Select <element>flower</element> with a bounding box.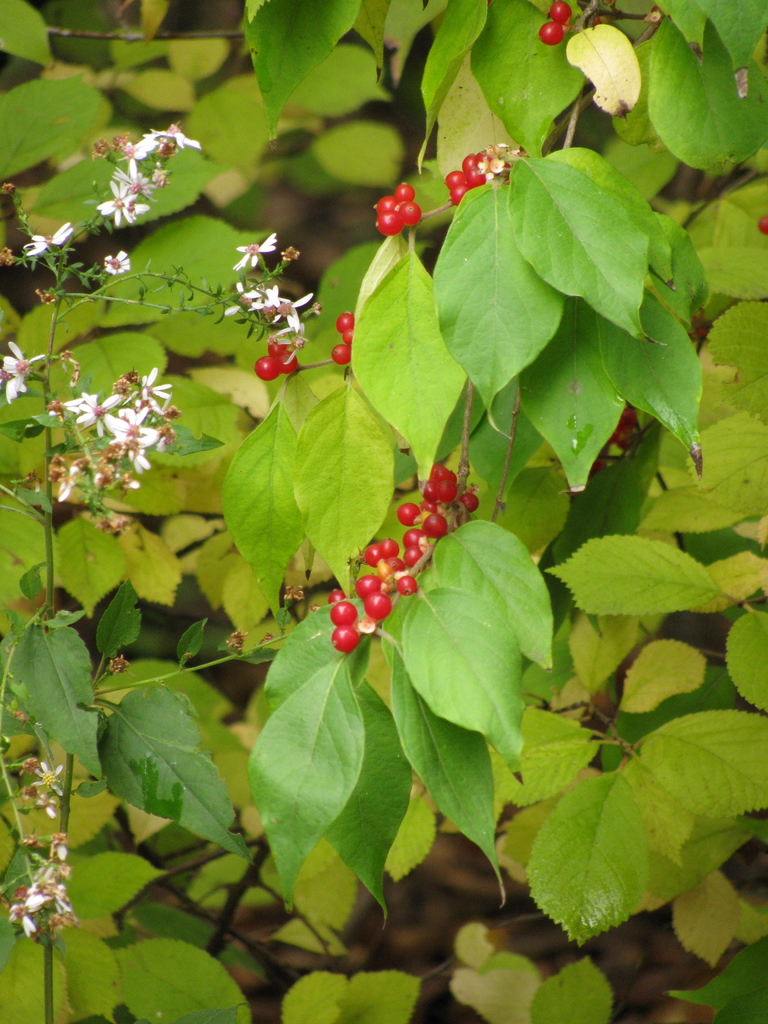
crop(7, 896, 44, 940).
